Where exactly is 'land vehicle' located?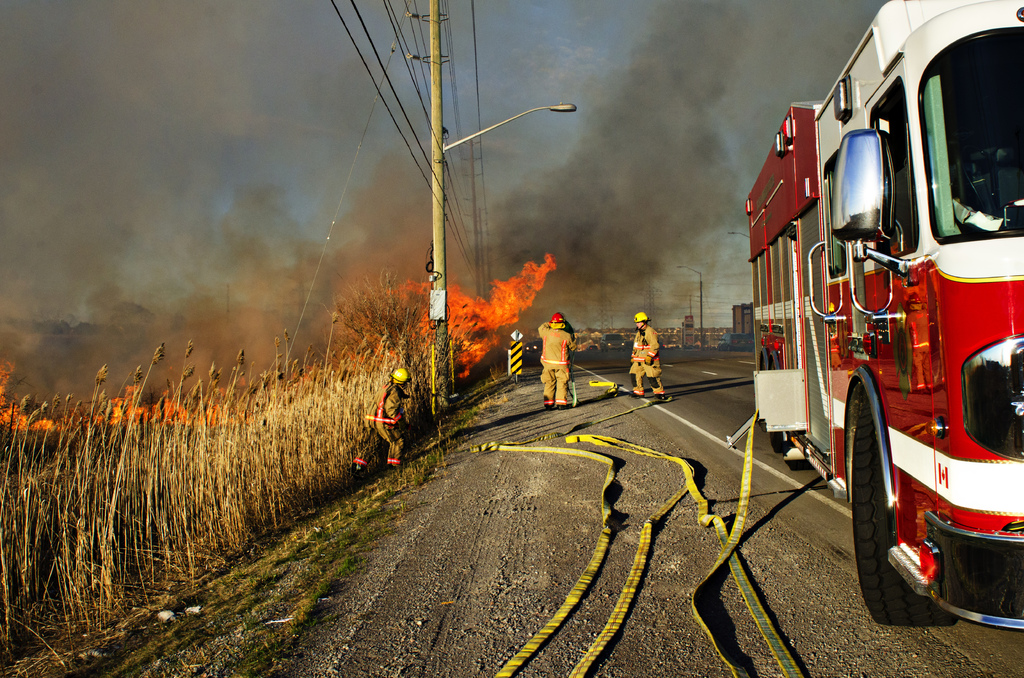
Its bounding box is 732 21 1021 581.
